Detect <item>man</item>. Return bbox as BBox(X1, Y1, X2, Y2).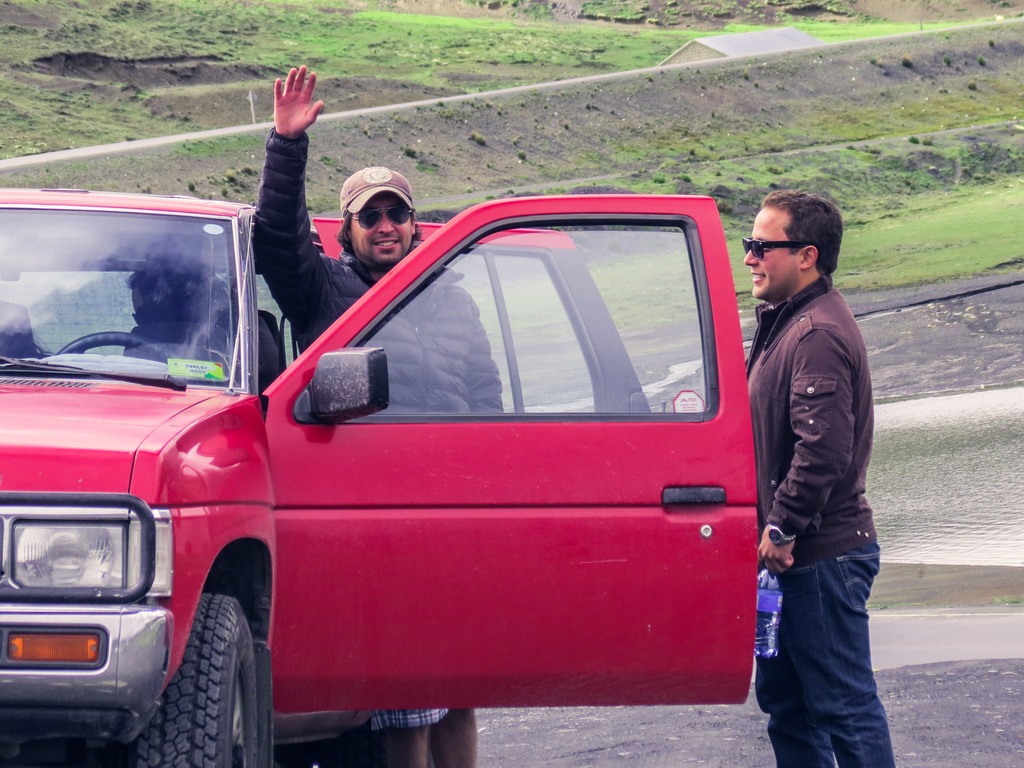
BBox(129, 254, 278, 405).
